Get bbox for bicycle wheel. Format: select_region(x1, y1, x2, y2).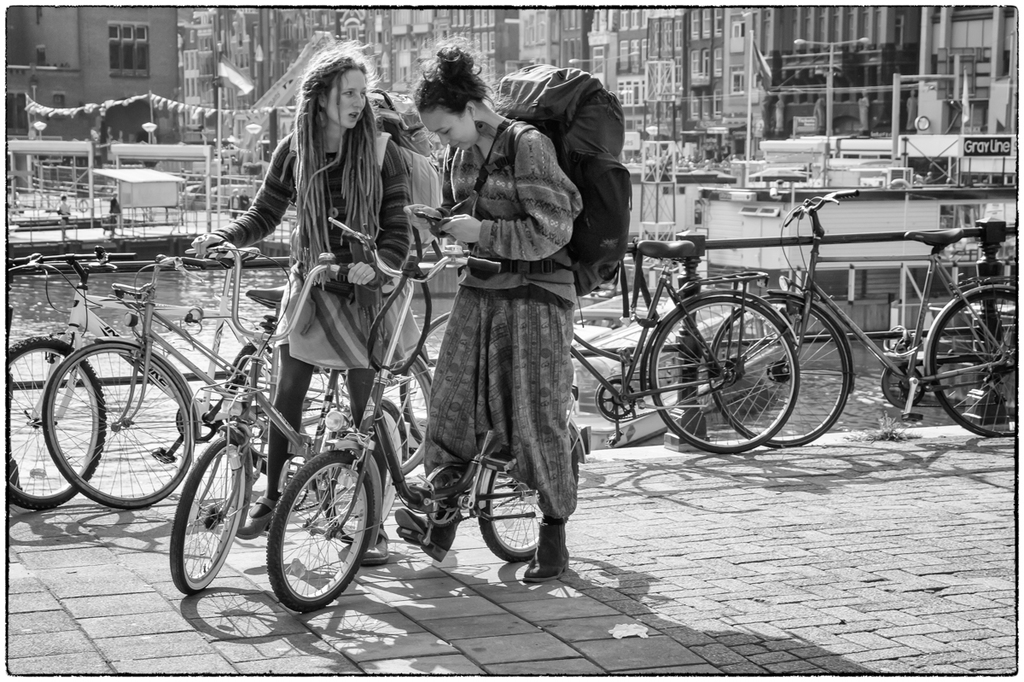
select_region(476, 416, 582, 567).
